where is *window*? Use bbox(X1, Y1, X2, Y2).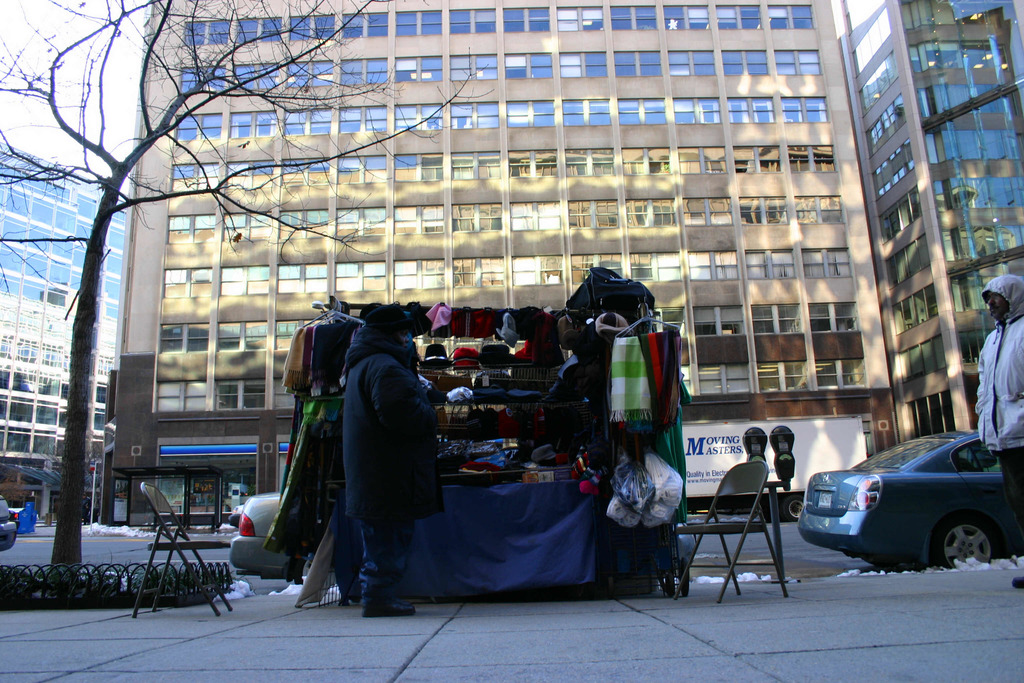
bbox(732, 144, 782, 173).
